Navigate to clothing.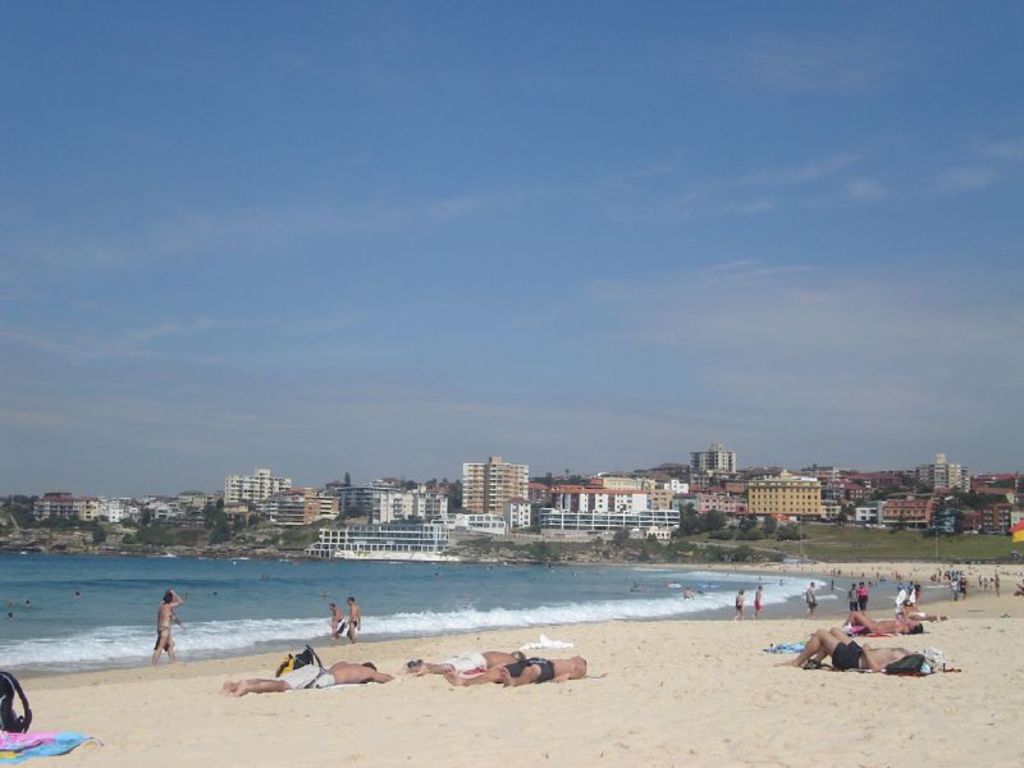
Navigation target: box=[154, 623, 172, 639].
